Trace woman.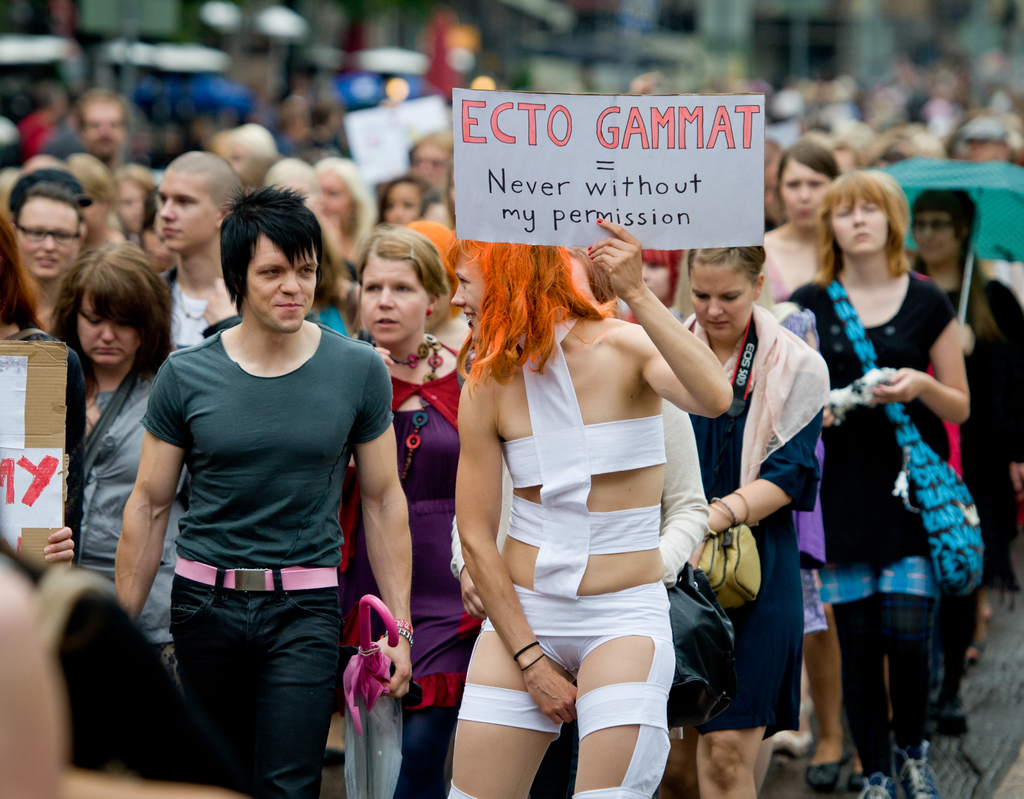
Traced to (left=51, top=242, right=193, bottom=684).
